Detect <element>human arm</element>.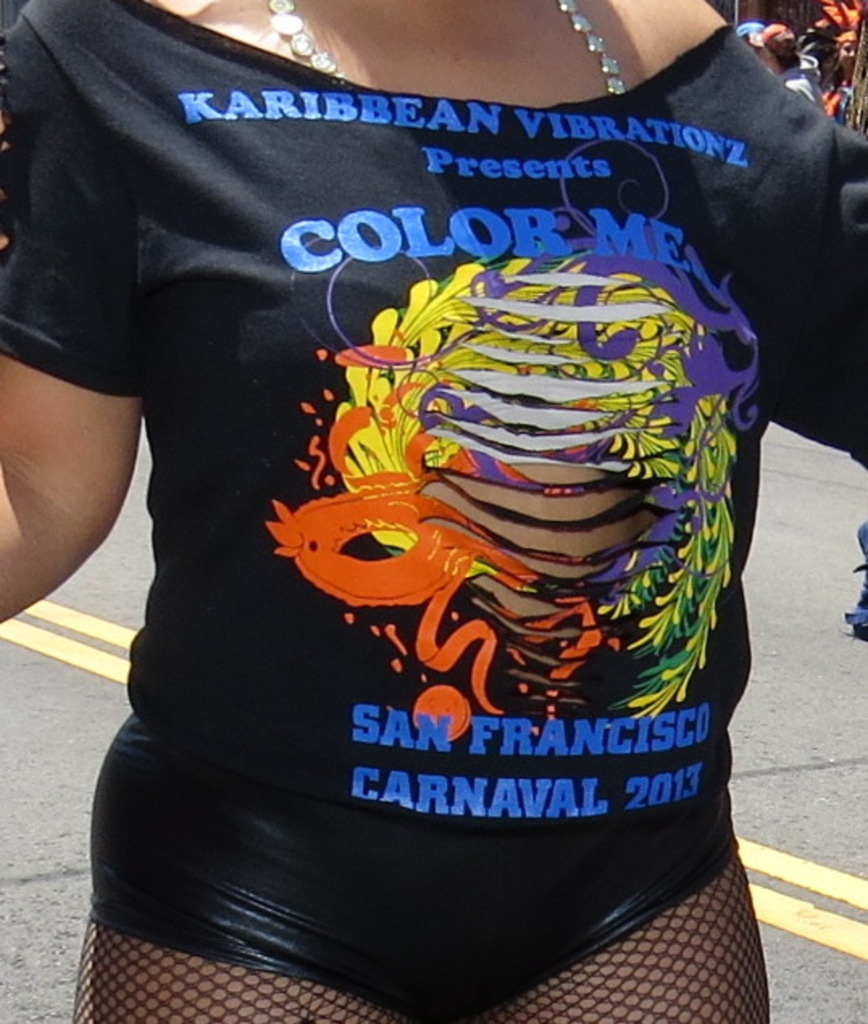
Detected at [x1=608, y1=0, x2=866, y2=479].
